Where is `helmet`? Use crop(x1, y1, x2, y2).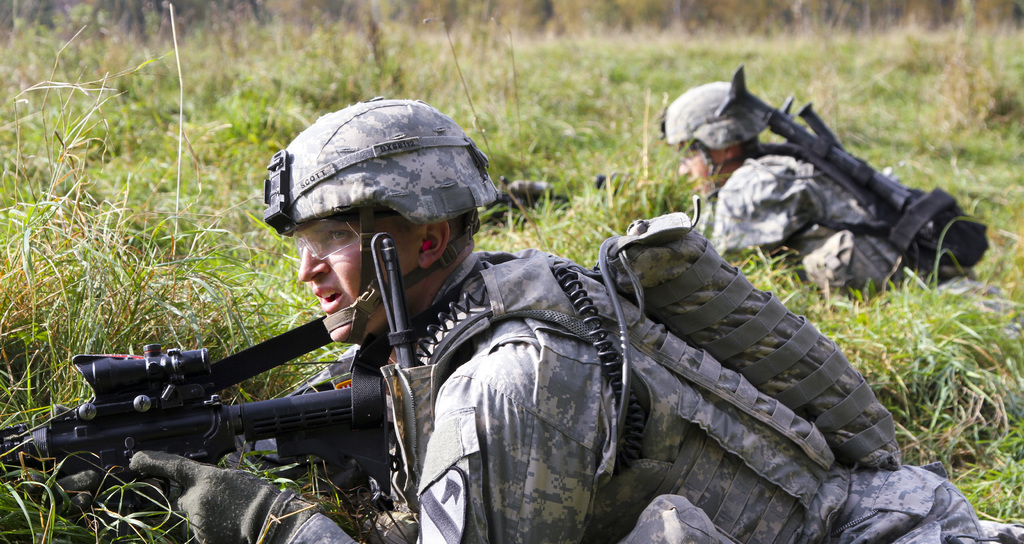
crop(256, 96, 506, 345).
